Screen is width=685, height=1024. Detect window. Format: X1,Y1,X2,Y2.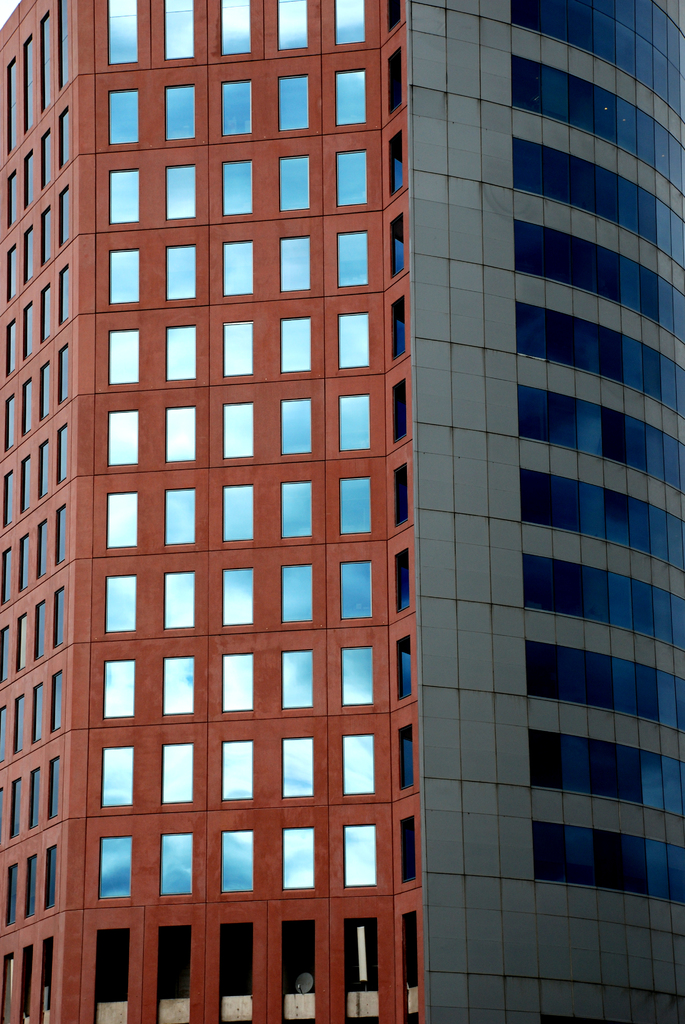
282,920,315,1020.
